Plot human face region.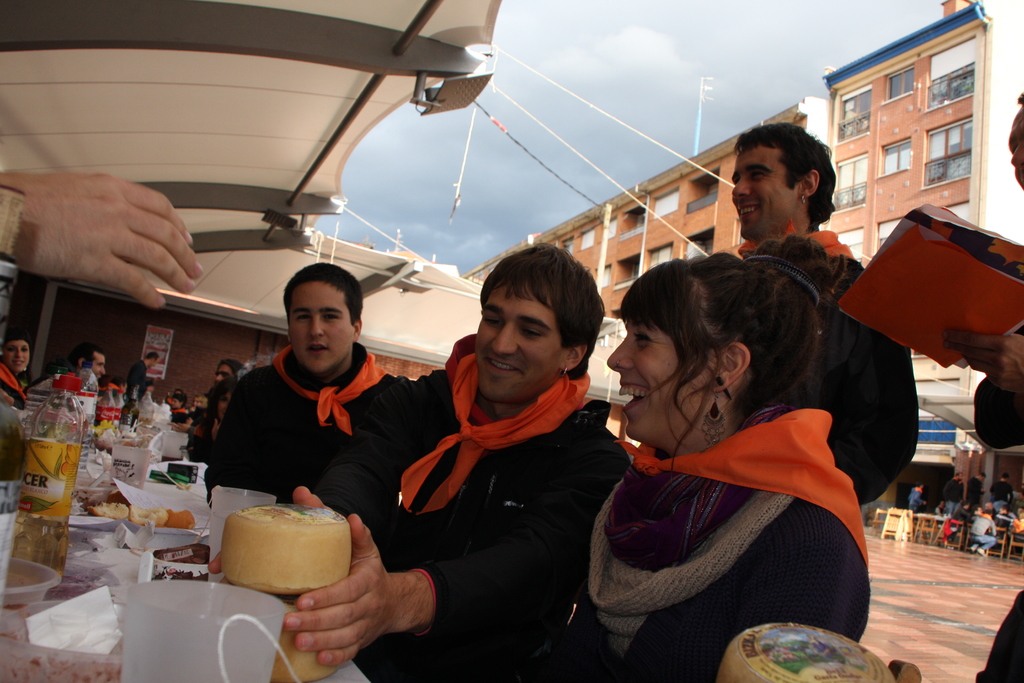
Plotted at (1010,105,1023,189).
